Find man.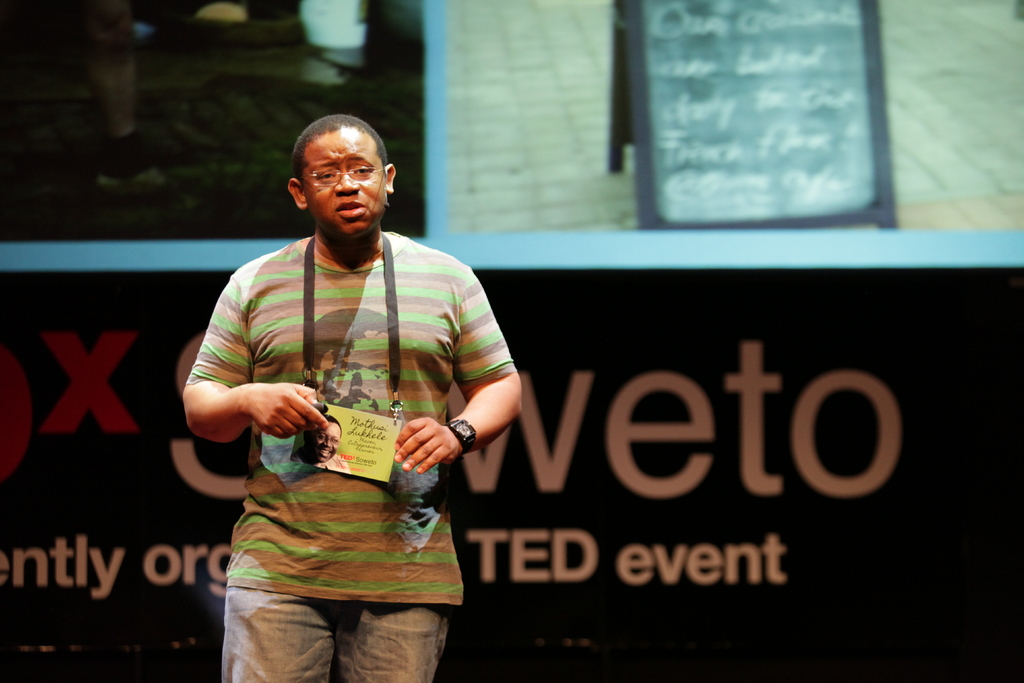
left=136, top=131, right=539, bottom=673.
